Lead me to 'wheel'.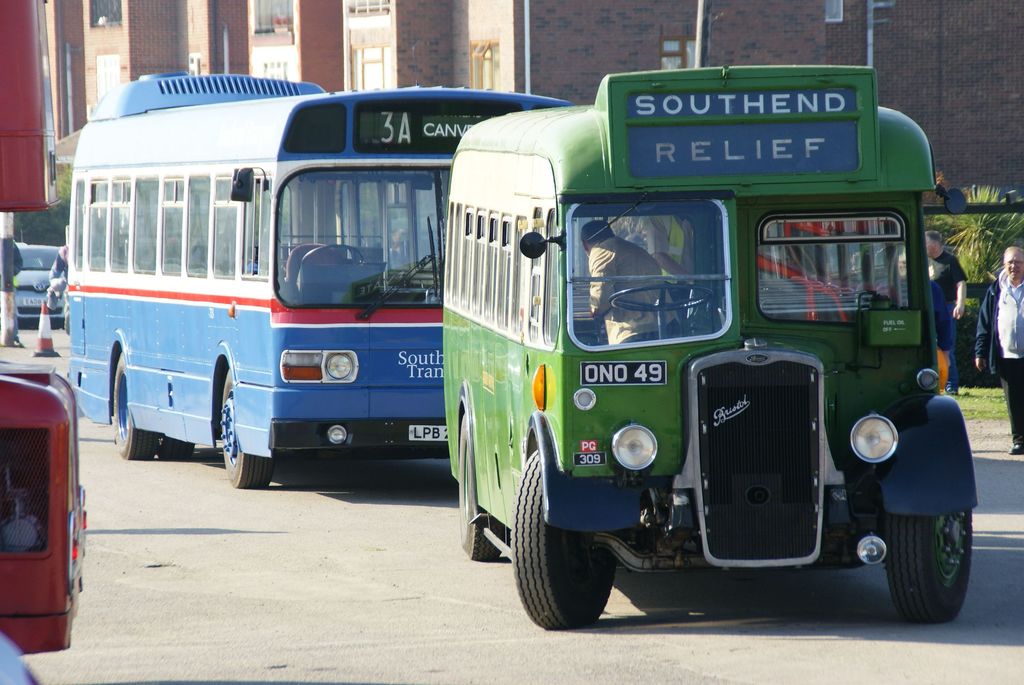
Lead to box(218, 370, 277, 493).
